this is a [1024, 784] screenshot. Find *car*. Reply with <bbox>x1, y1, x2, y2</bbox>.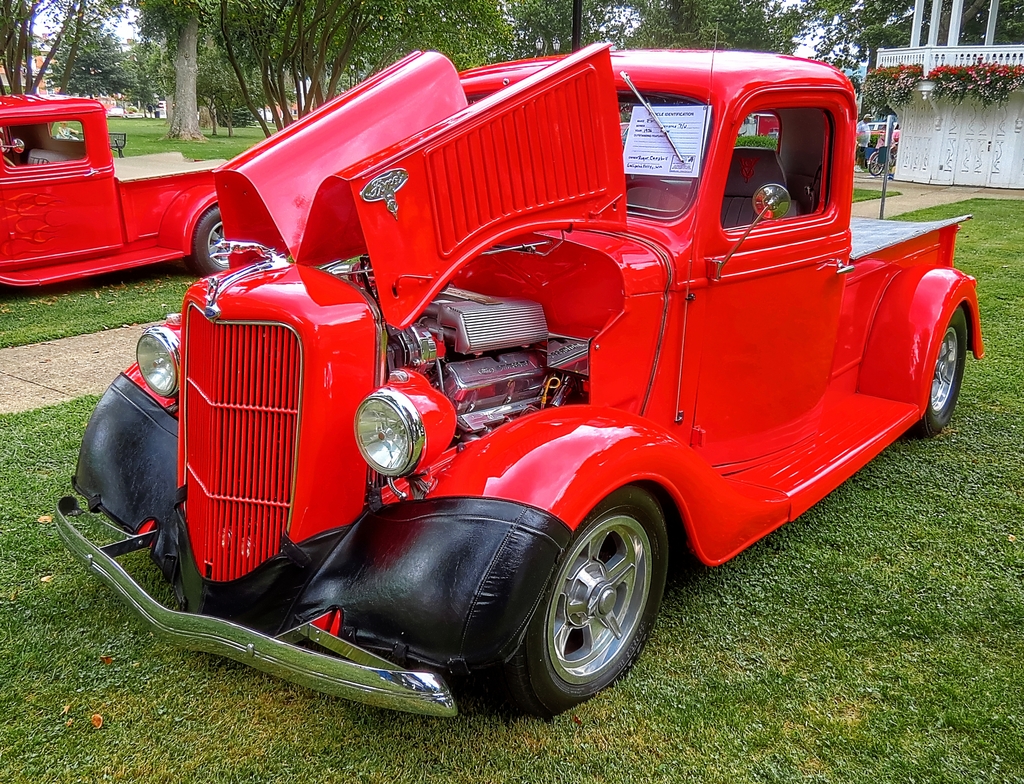
<bbox>856, 122, 901, 144</bbox>.
